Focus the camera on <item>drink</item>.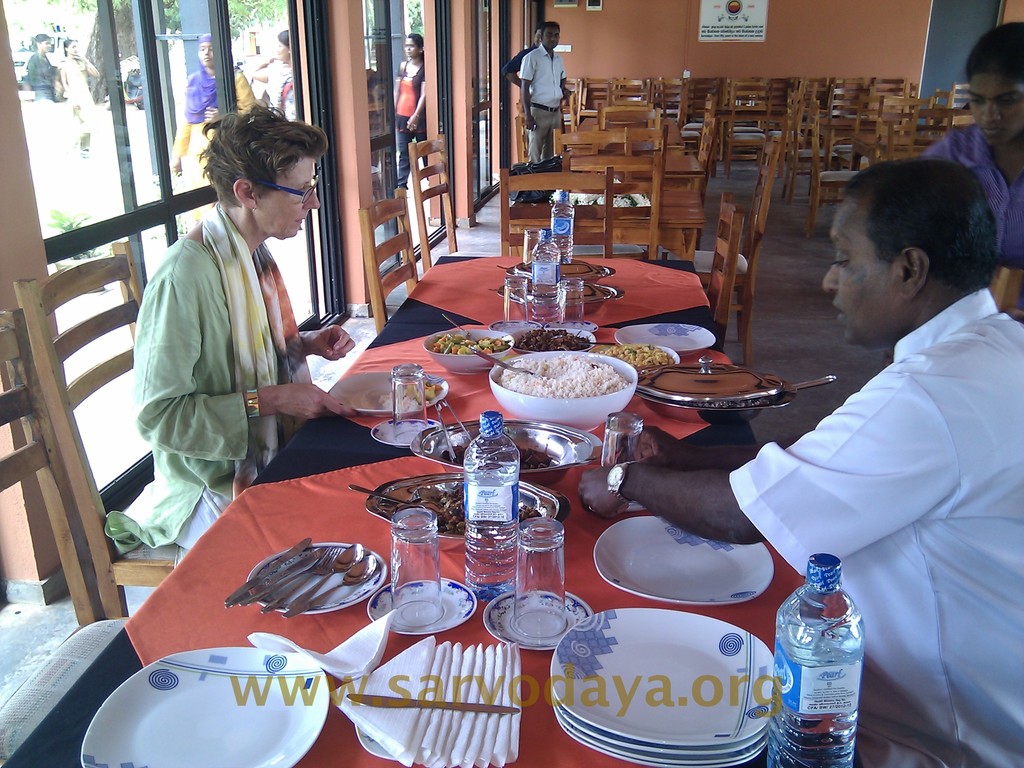
Focus region: select_region(780, 561, 860, 756).
